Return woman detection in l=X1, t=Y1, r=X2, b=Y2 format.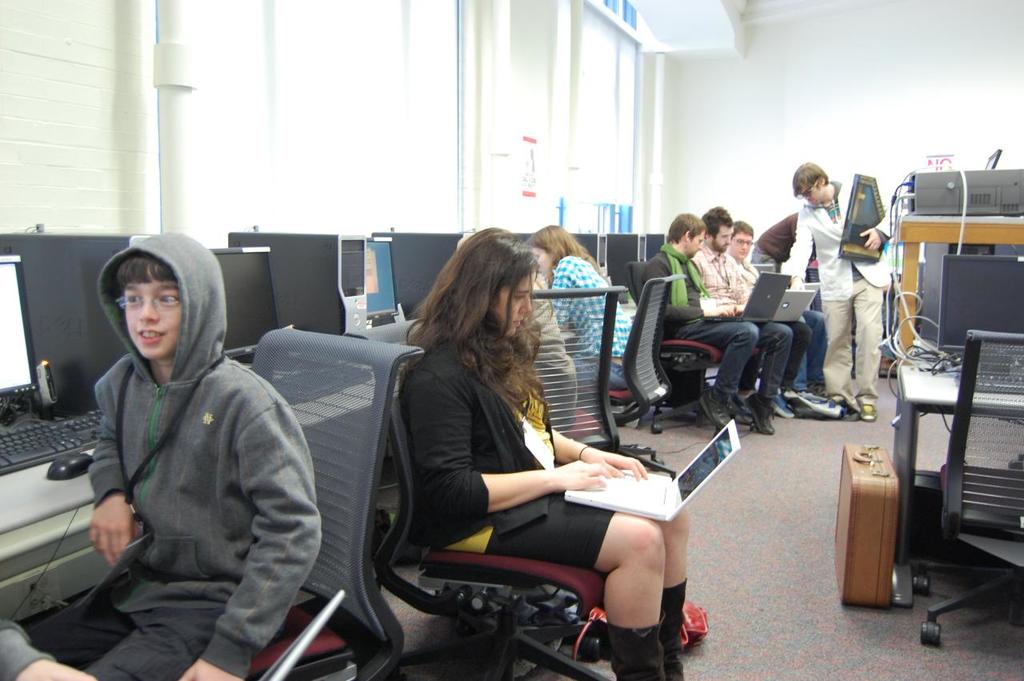
l=384, t=235, r=664, b=680.
